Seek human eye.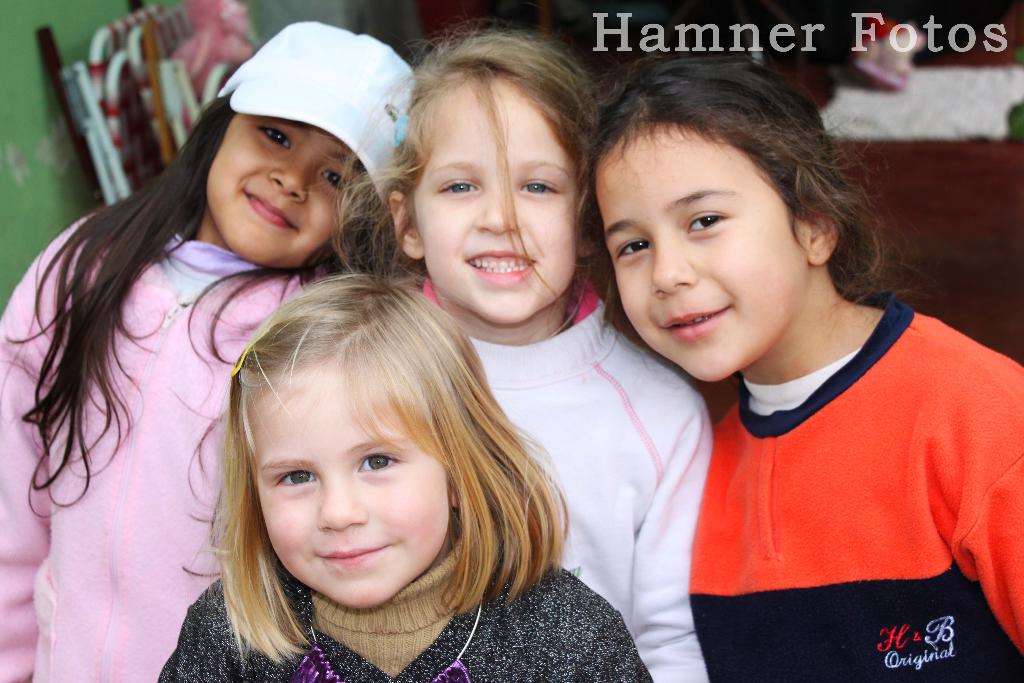
(left=354, top=450, right=408, bottom=477).
